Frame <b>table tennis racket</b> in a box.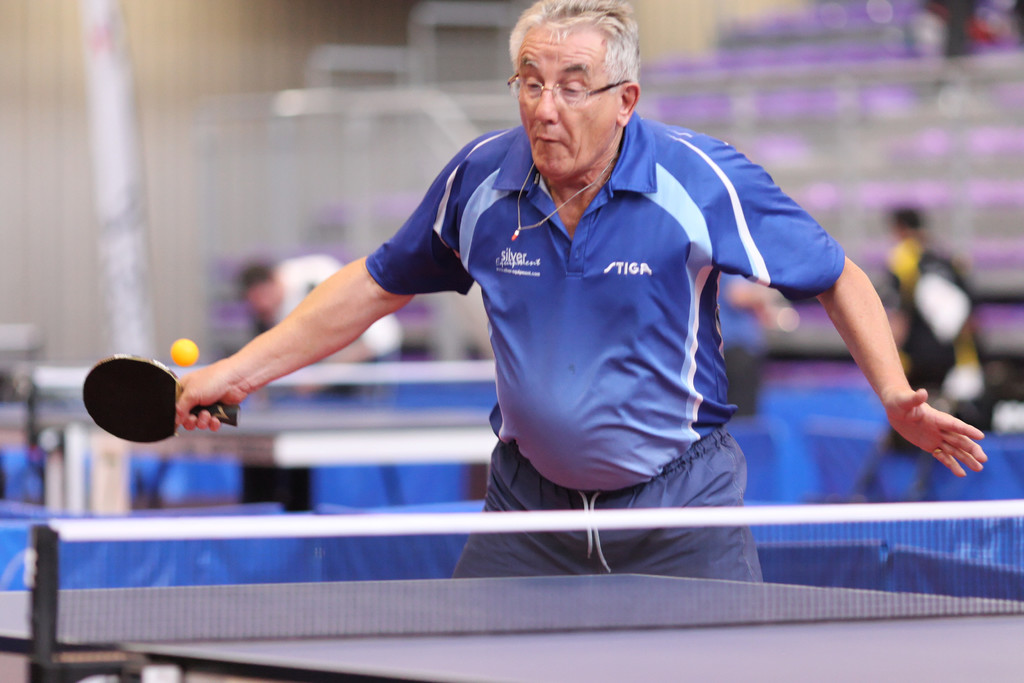
80, 347, 243, 446.
